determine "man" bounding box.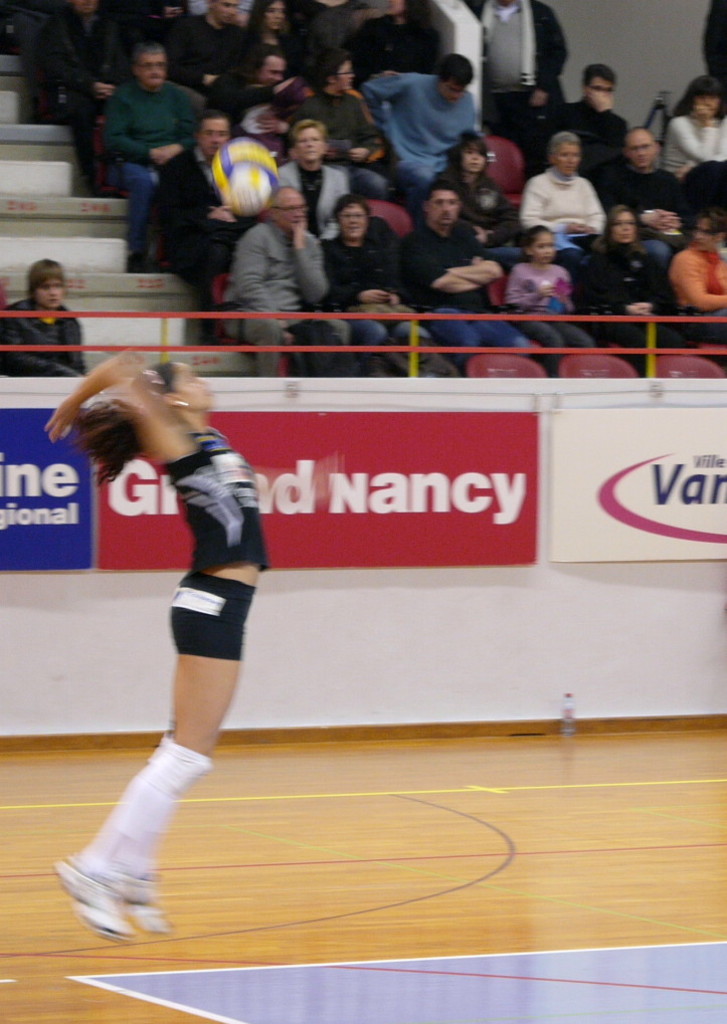
Determined: (x1=598, y1=125, x2=694, y2=231).
